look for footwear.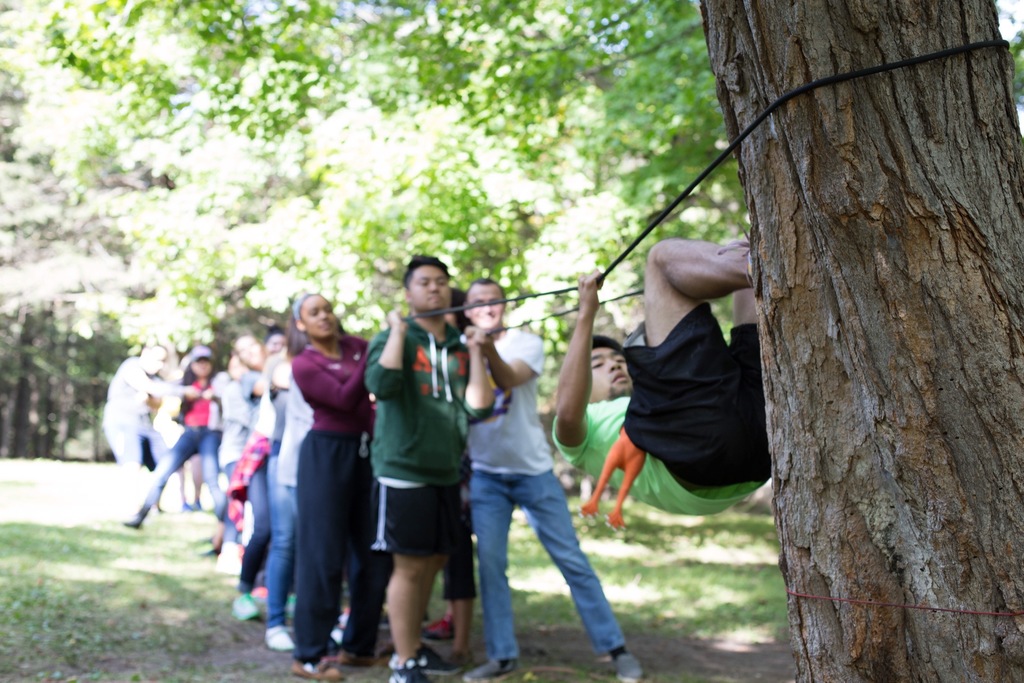
Found: 617 654 646 678.
